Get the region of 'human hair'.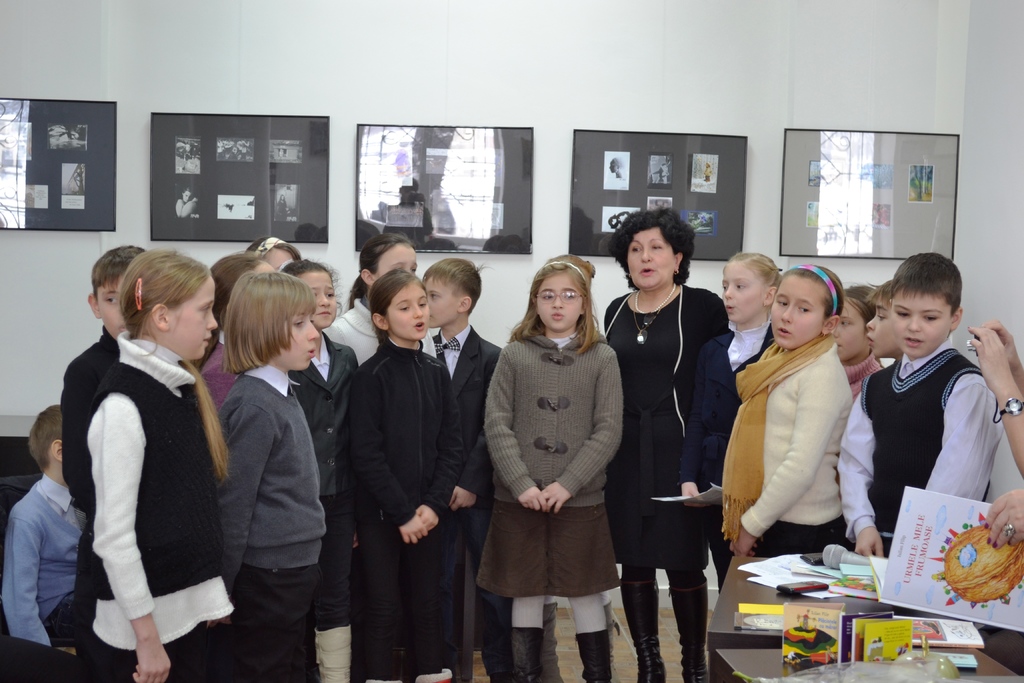
detection(421, 256, 495, 317).
